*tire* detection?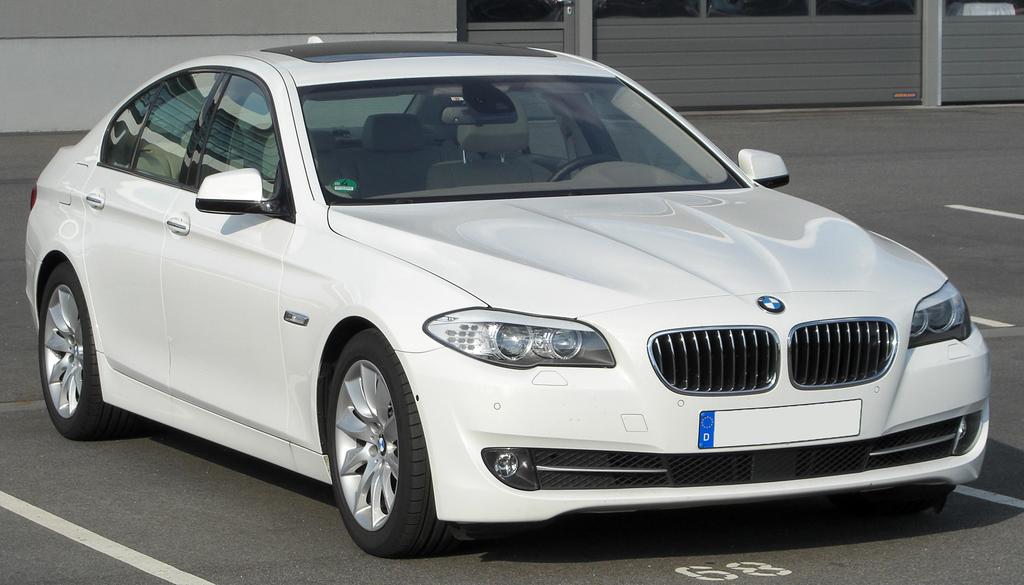
[x1=38, y1=260, x2=120, y2=441]
